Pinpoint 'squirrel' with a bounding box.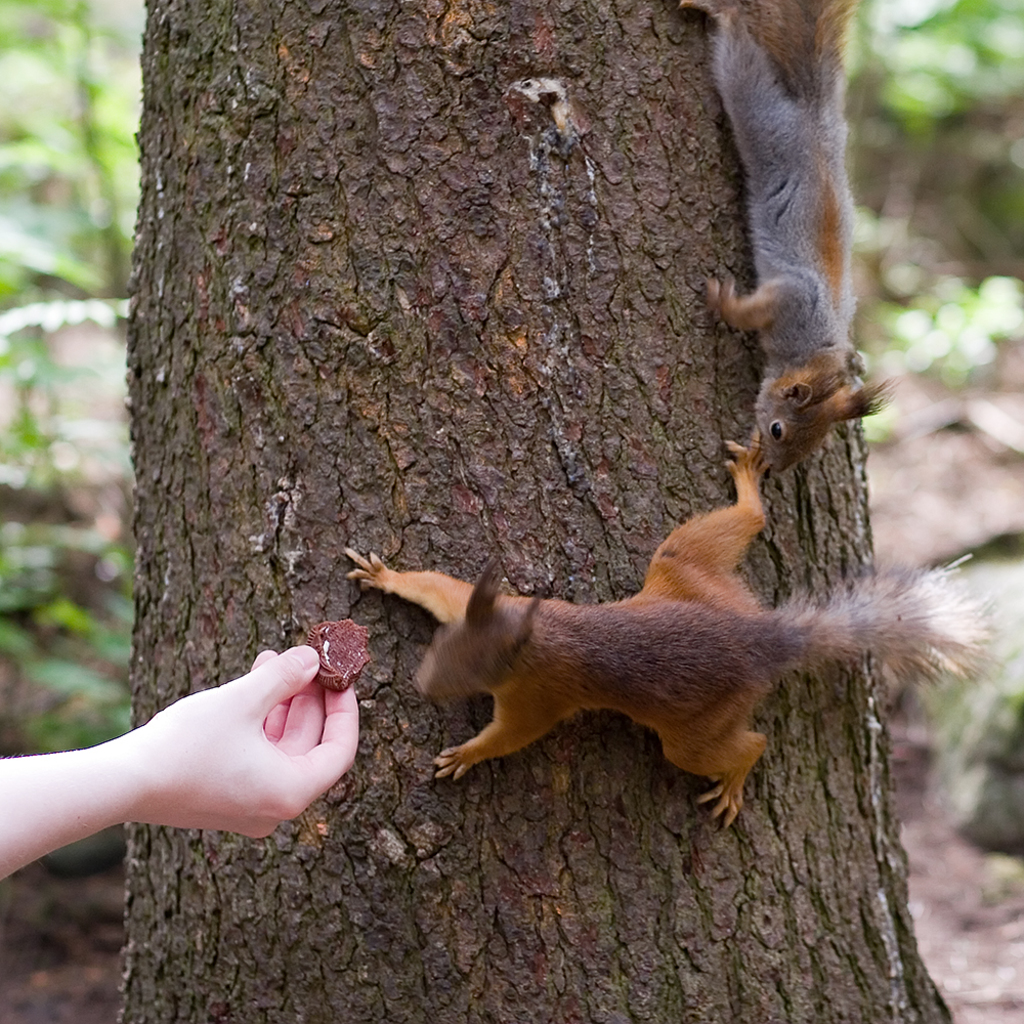
crop(673, 0, 910, 483).
